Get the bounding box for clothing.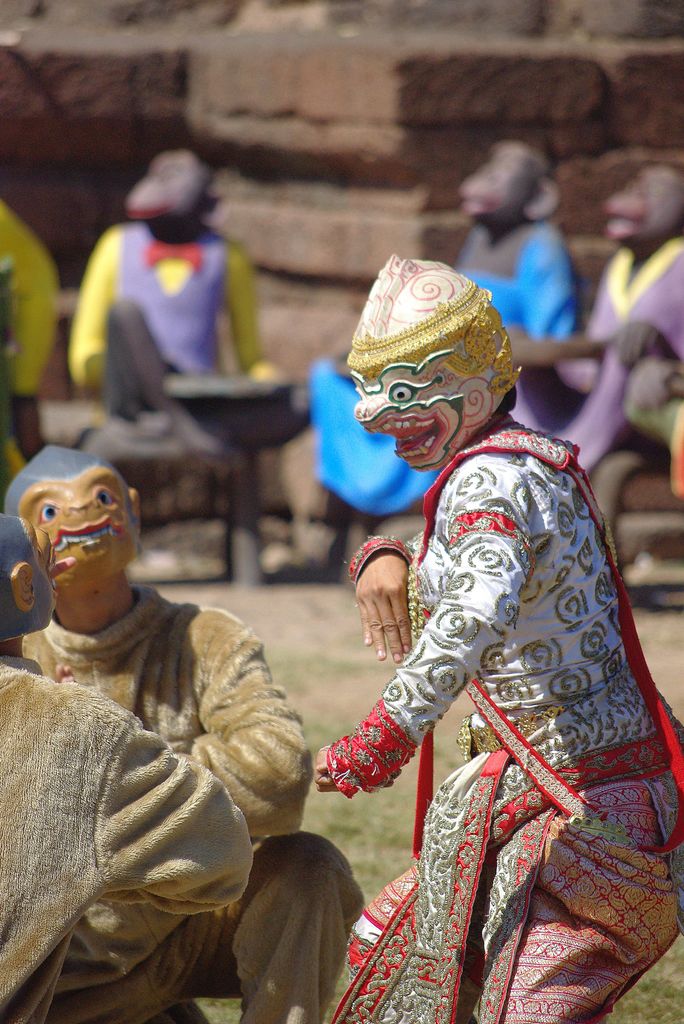
box(77, 252, 266, 424).
